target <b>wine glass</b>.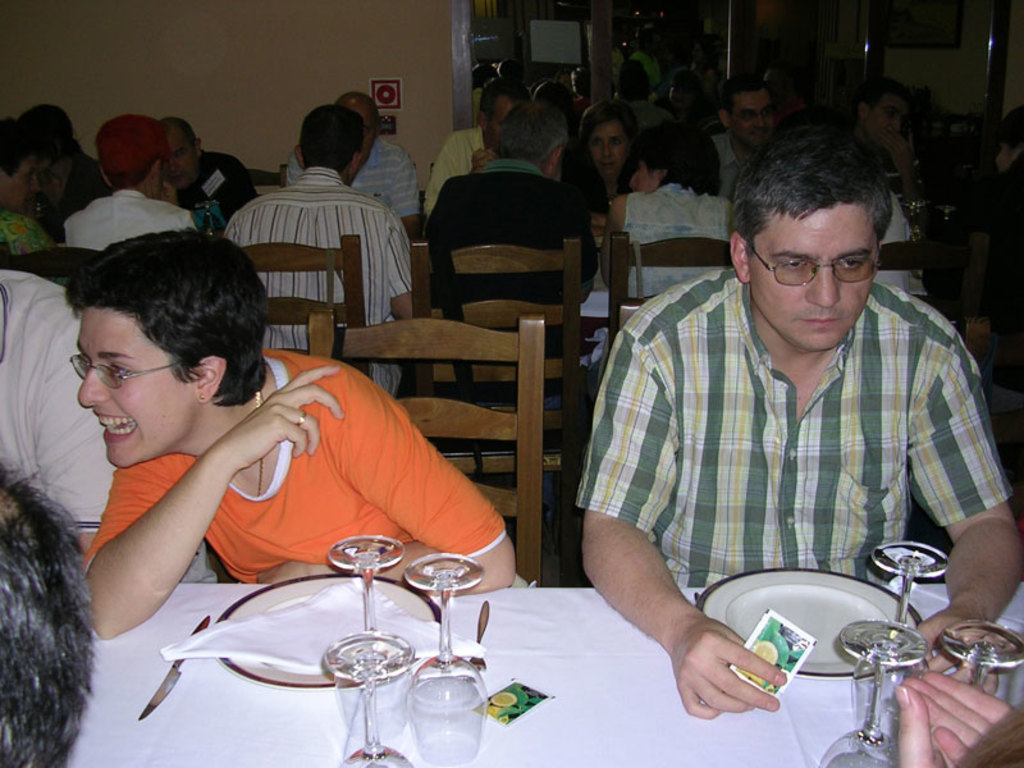
Target region: x1=835, y1=614, x2=927, y2=767.
